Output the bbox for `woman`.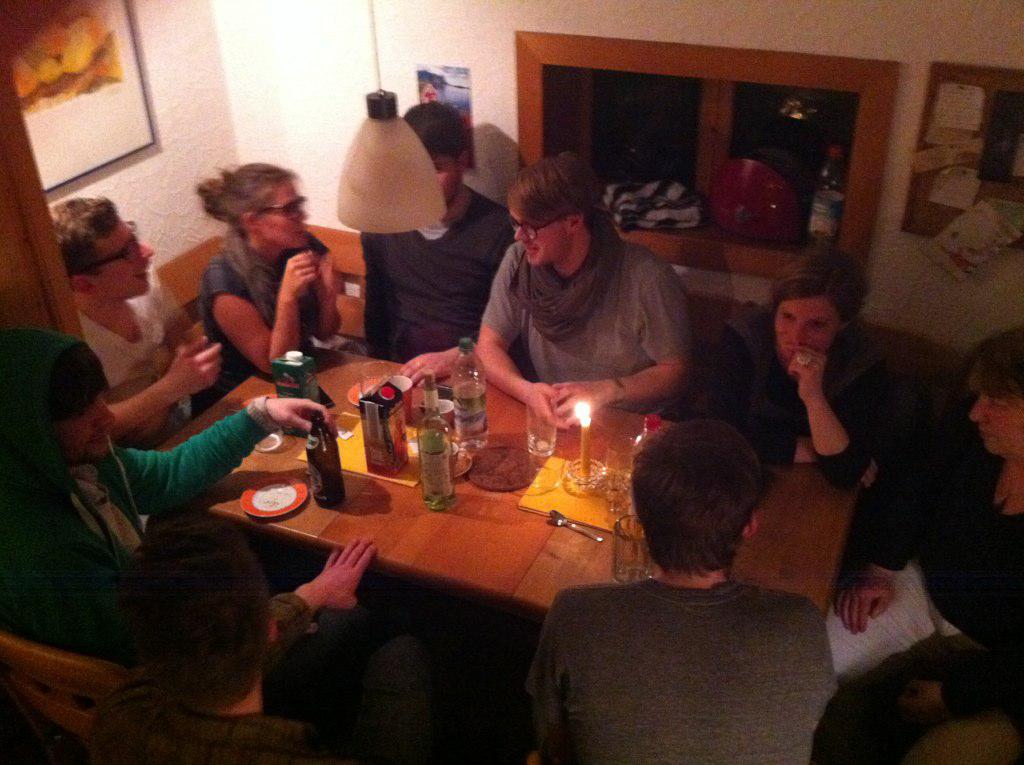
Rect(823, 330, 1023, 762).
